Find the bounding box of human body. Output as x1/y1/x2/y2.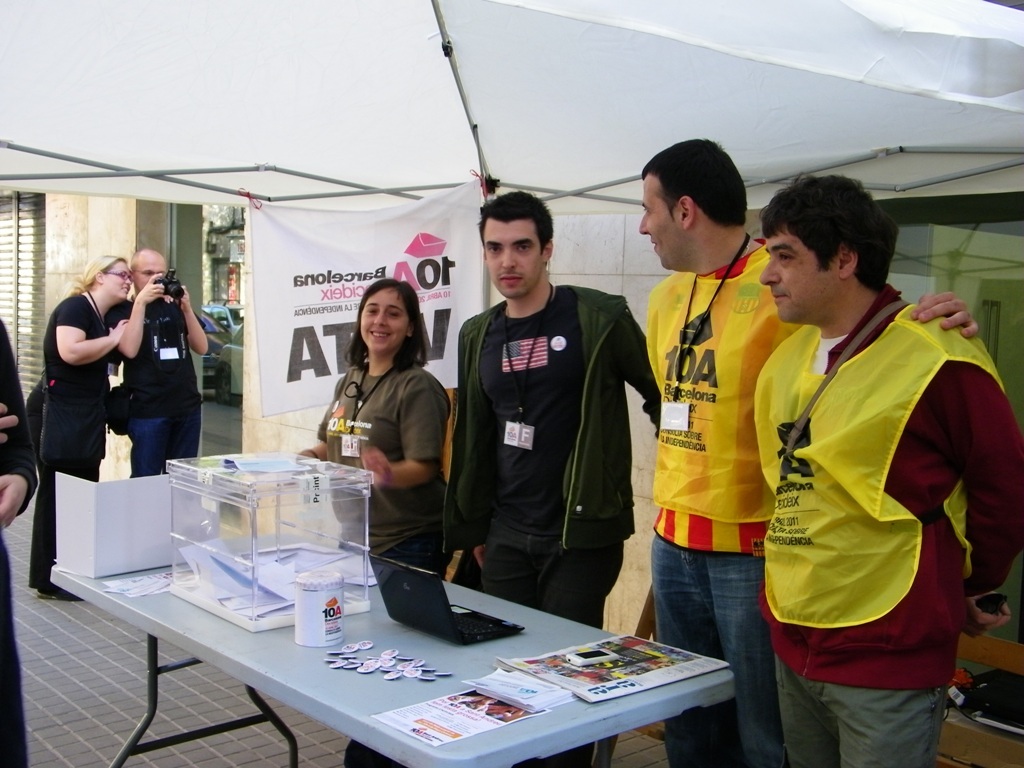
286/365/453/577.
